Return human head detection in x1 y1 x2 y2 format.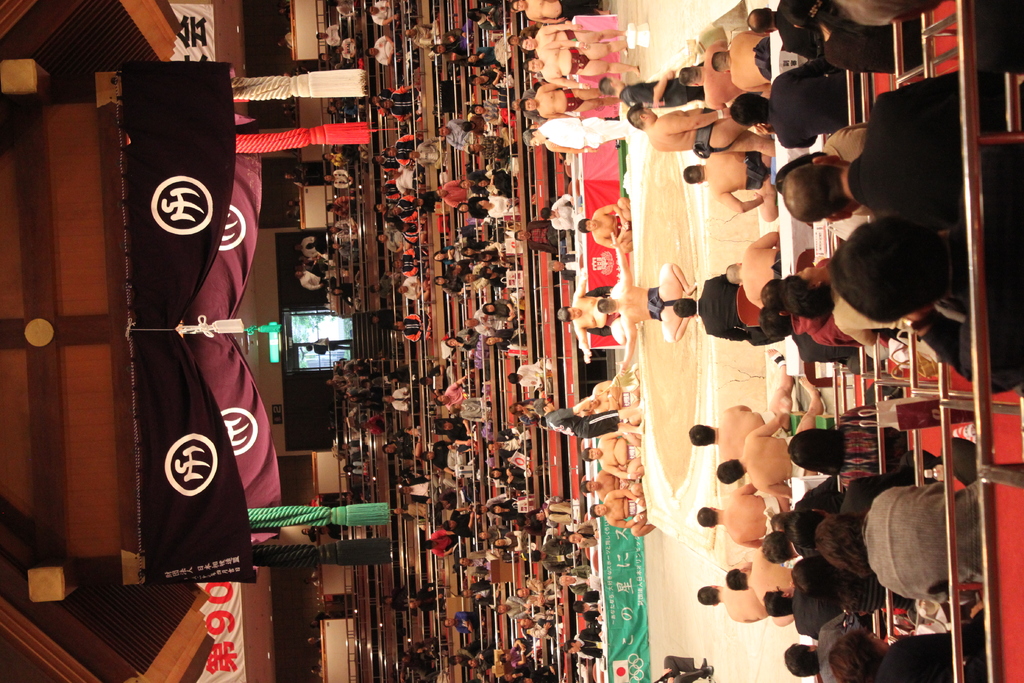
412 644 423 654.
